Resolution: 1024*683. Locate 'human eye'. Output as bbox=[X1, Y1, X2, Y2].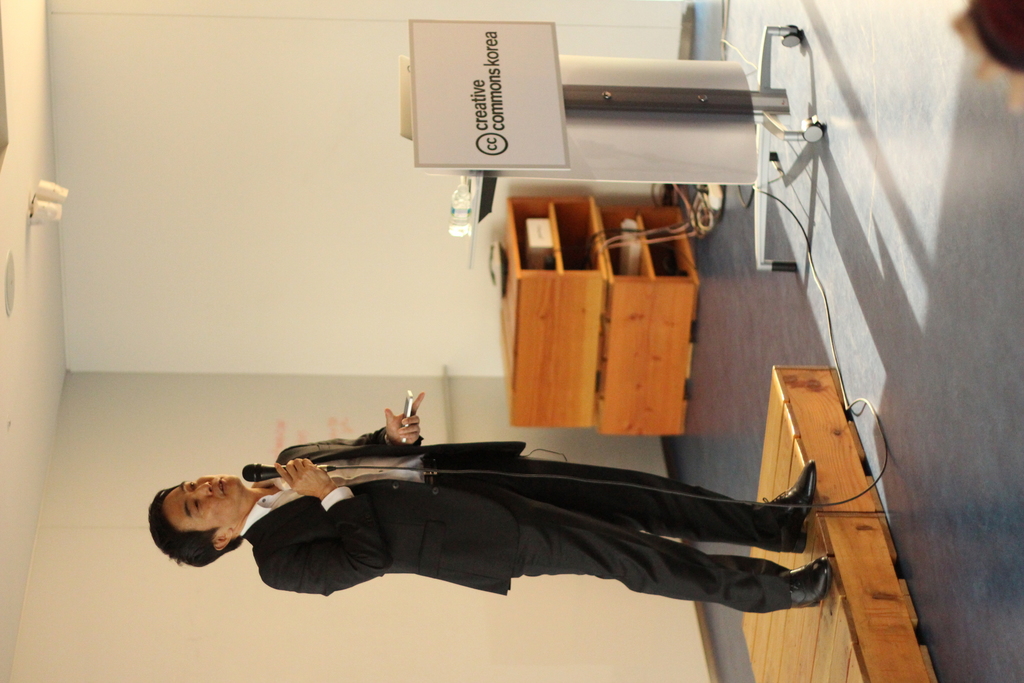
bbox=[191, 497, 201, 513].
